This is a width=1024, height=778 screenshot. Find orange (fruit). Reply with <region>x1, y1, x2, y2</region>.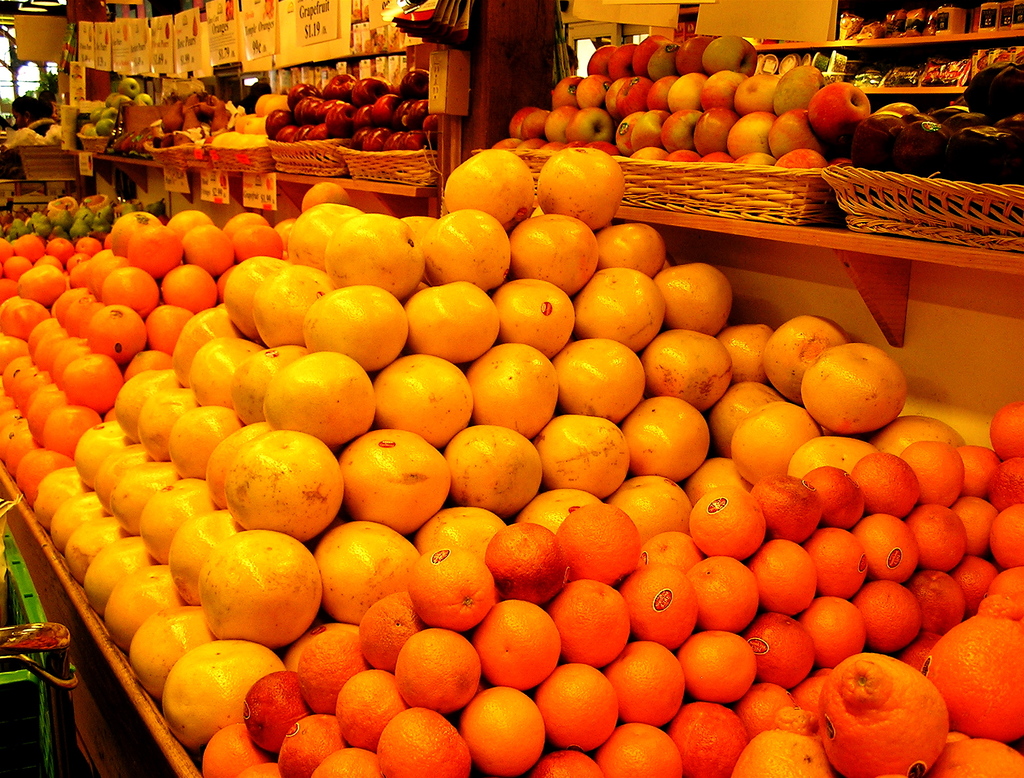
<region>234, 209, 259, 235</region>.
